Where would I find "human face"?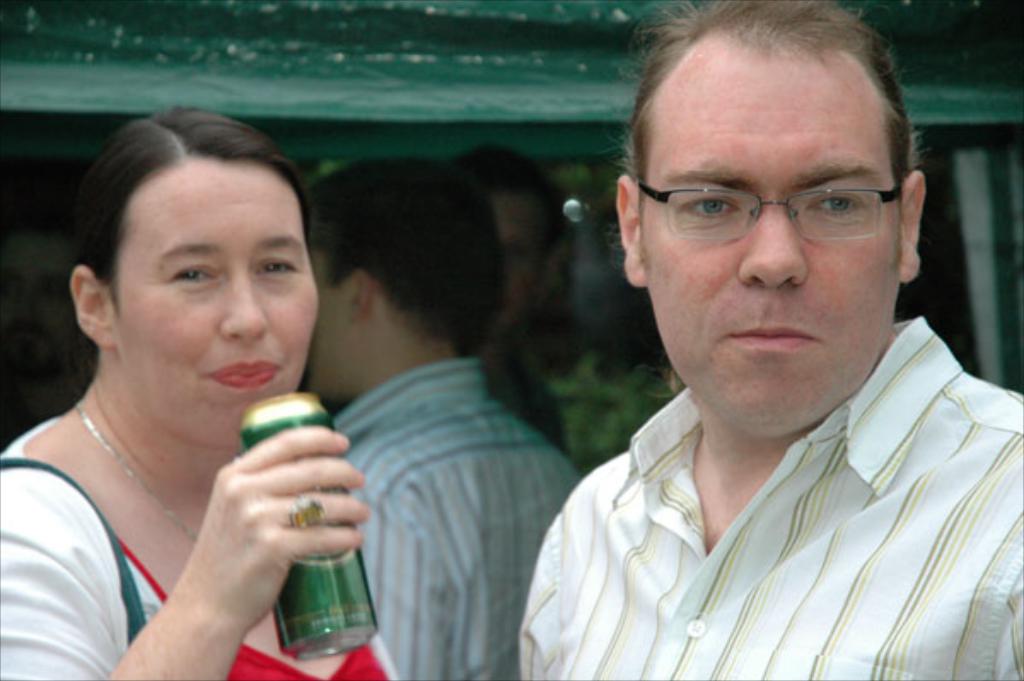
At <region>307, 259, 362, 399</region>.
